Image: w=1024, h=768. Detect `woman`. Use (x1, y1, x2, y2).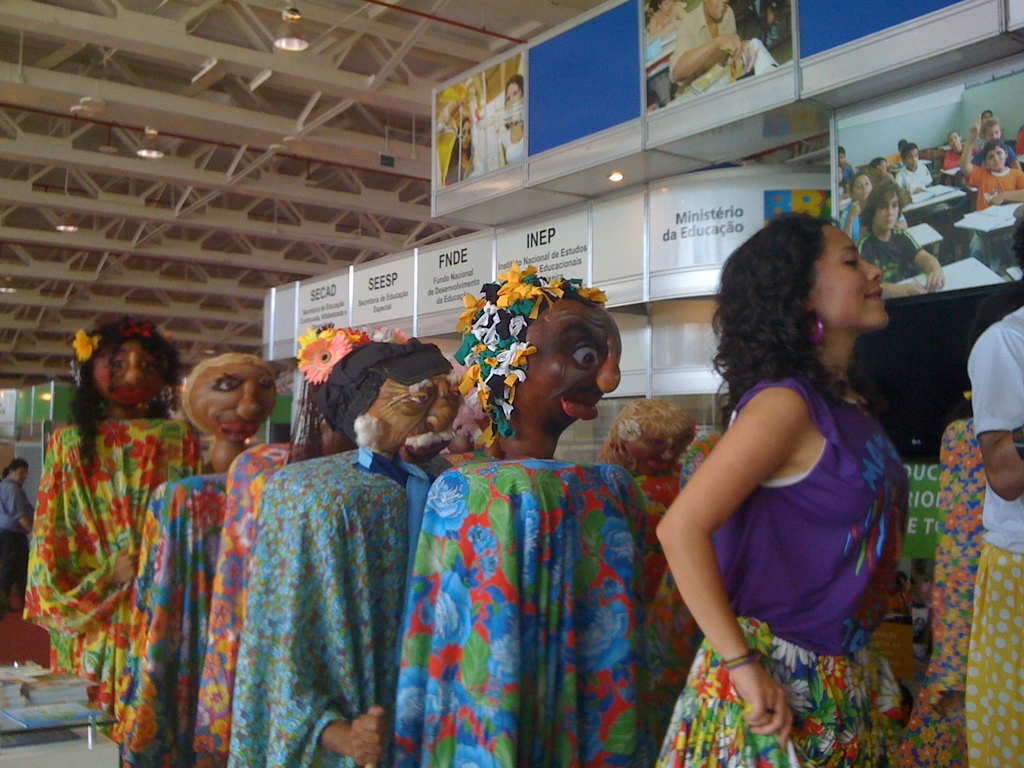
(652, 212, 943, 740).
